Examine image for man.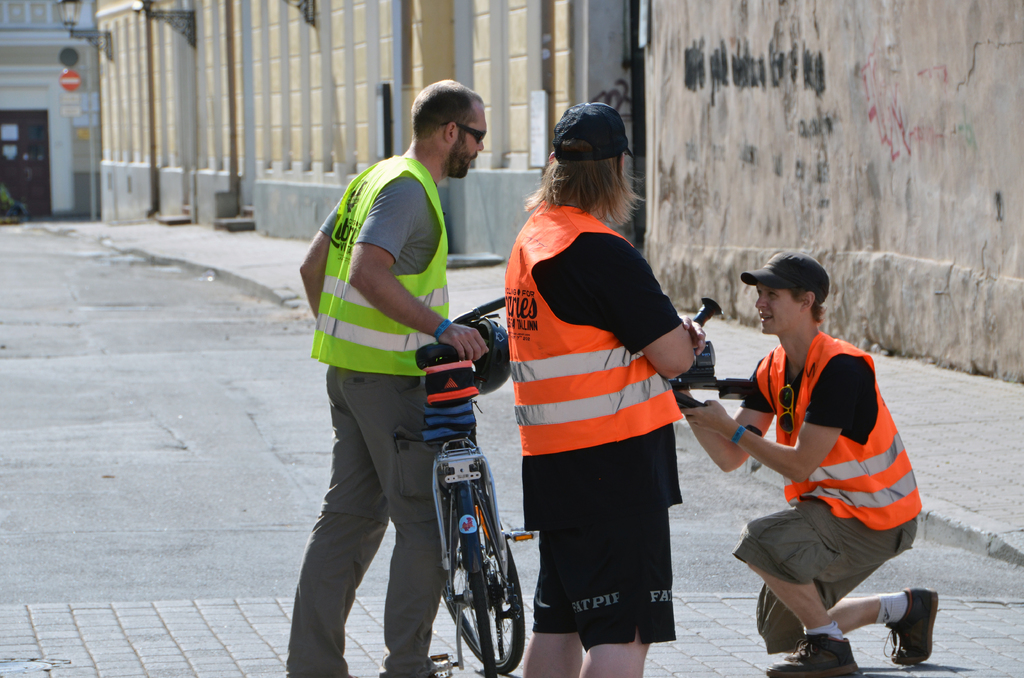
Examination result: select_region(687, 249, 945, 676).
